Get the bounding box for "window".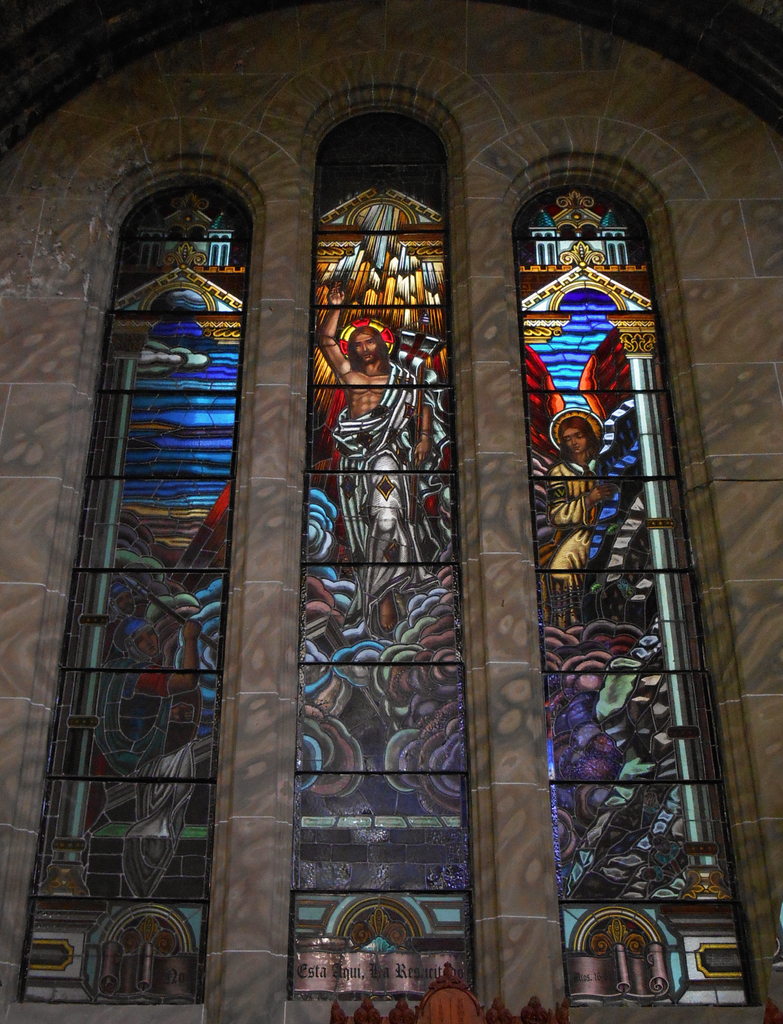
<box>506,154,769,1012</box>.
